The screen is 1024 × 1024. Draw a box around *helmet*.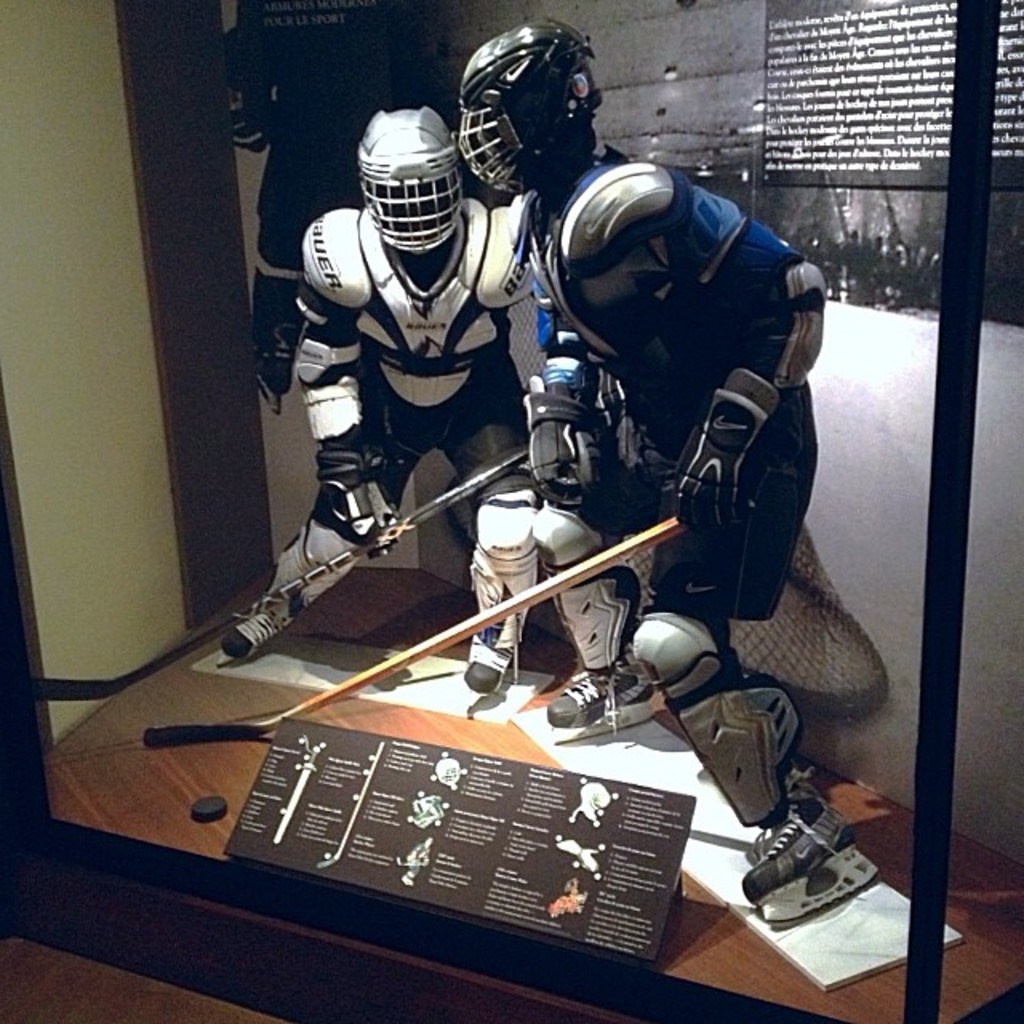
left=450, top=27, right=608, bottom=194.
